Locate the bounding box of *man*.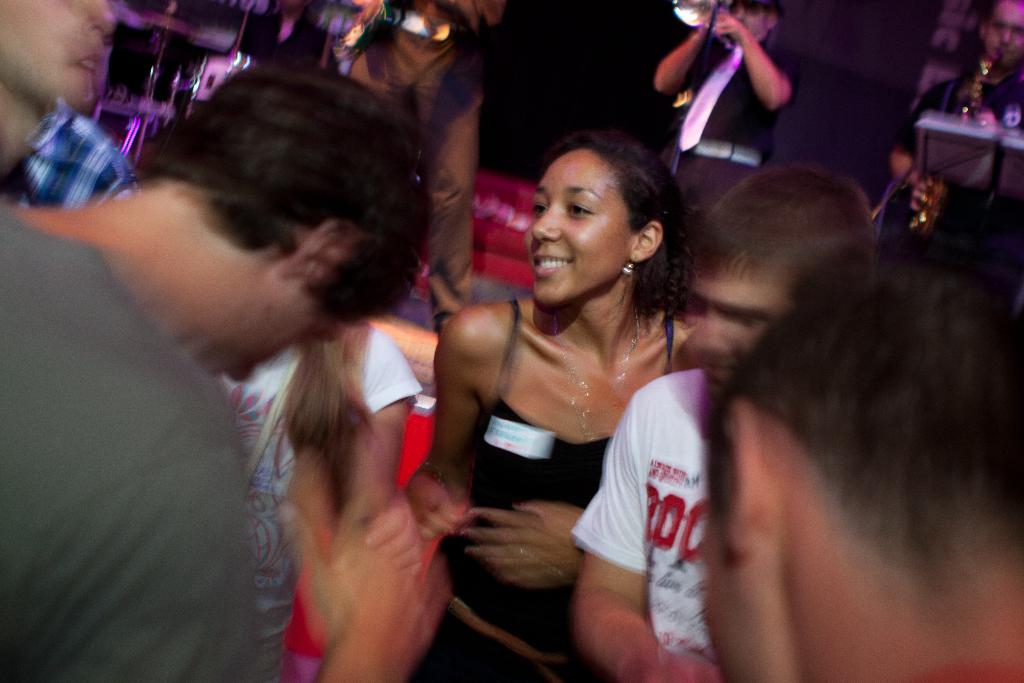
Bounding box: crop(565, 173, 872, 682).
